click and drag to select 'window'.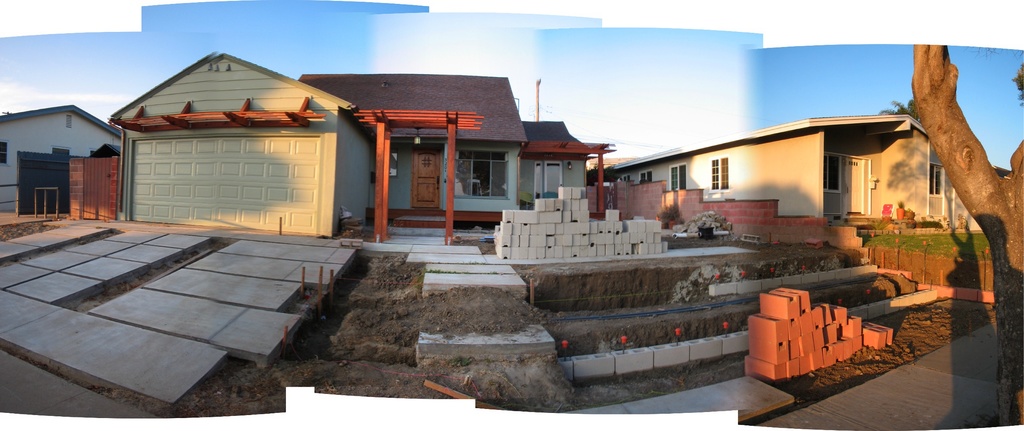
Selection: (641,168,653,183).
